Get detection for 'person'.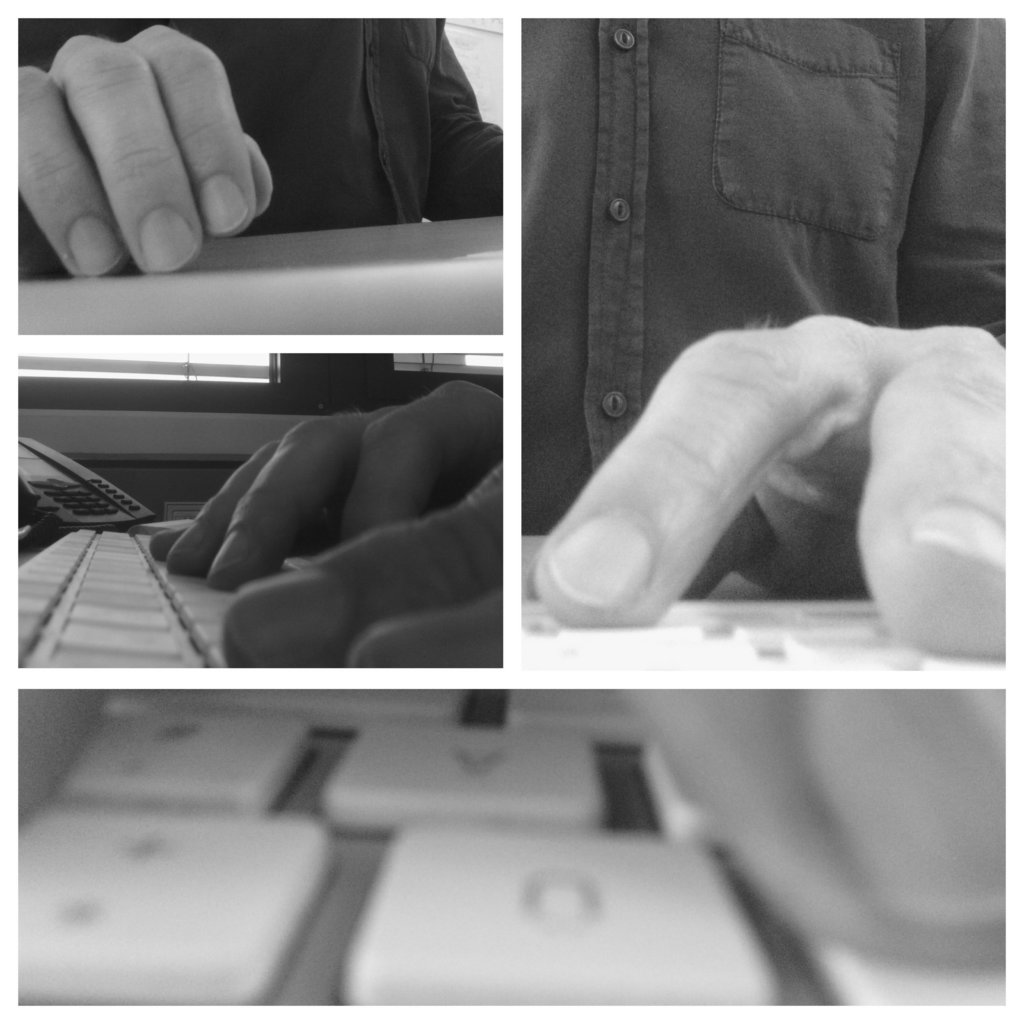
Detection: [149, 378, 502, 664].
